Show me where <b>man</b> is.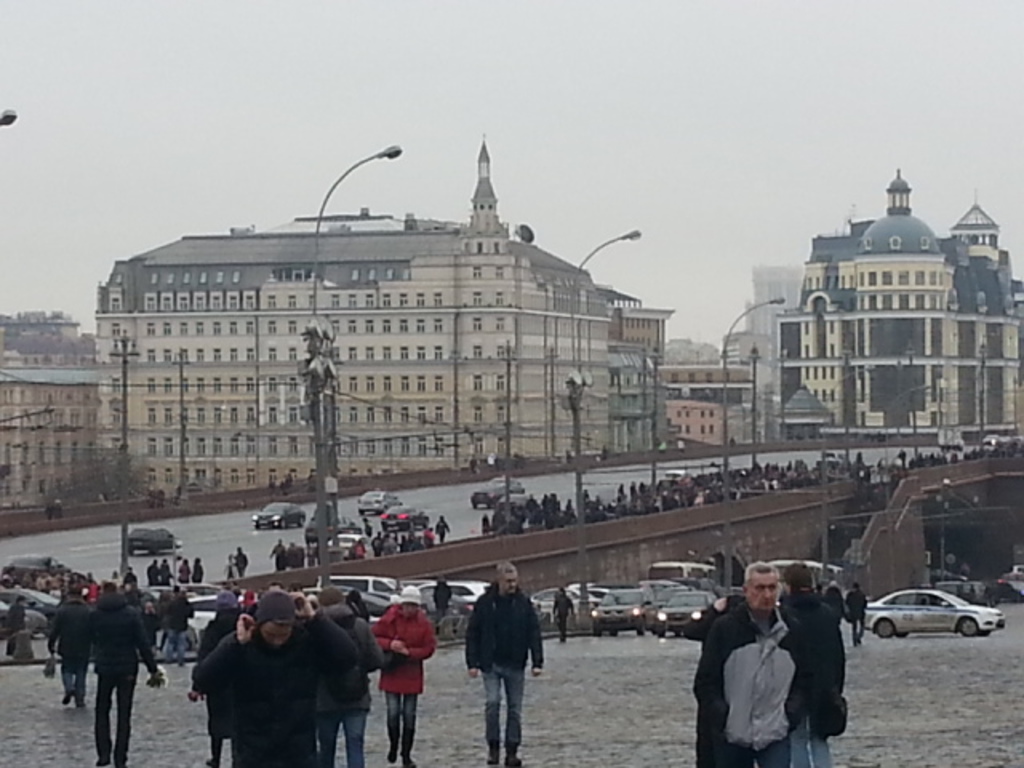
<b>man</b> is at <region>437, 517, 451, 541</region>.
